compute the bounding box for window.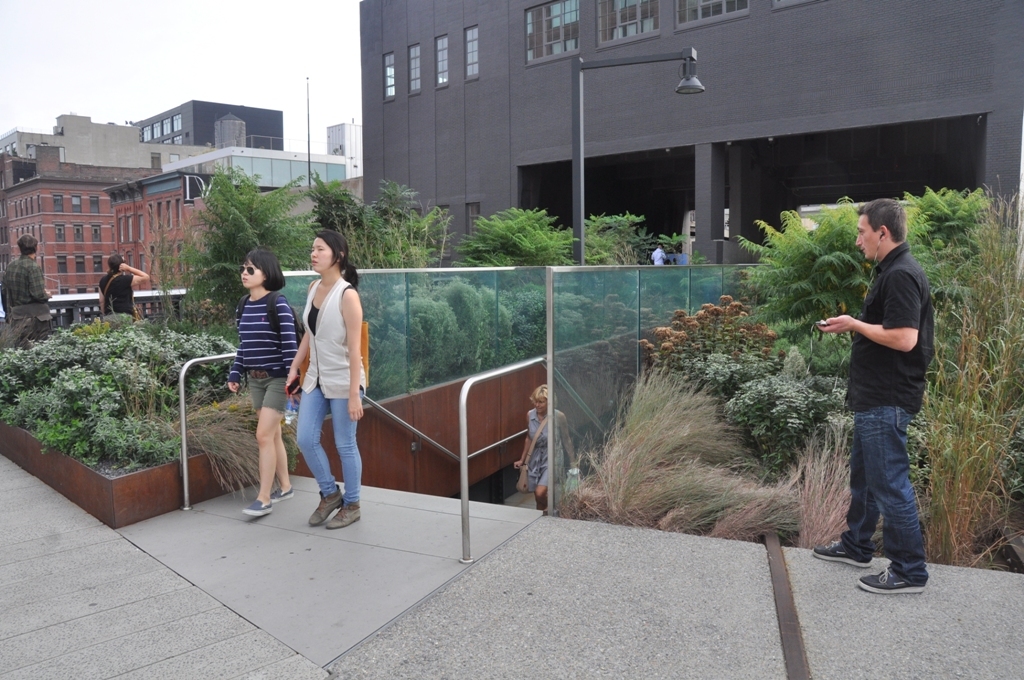
[432,35,453,84].
